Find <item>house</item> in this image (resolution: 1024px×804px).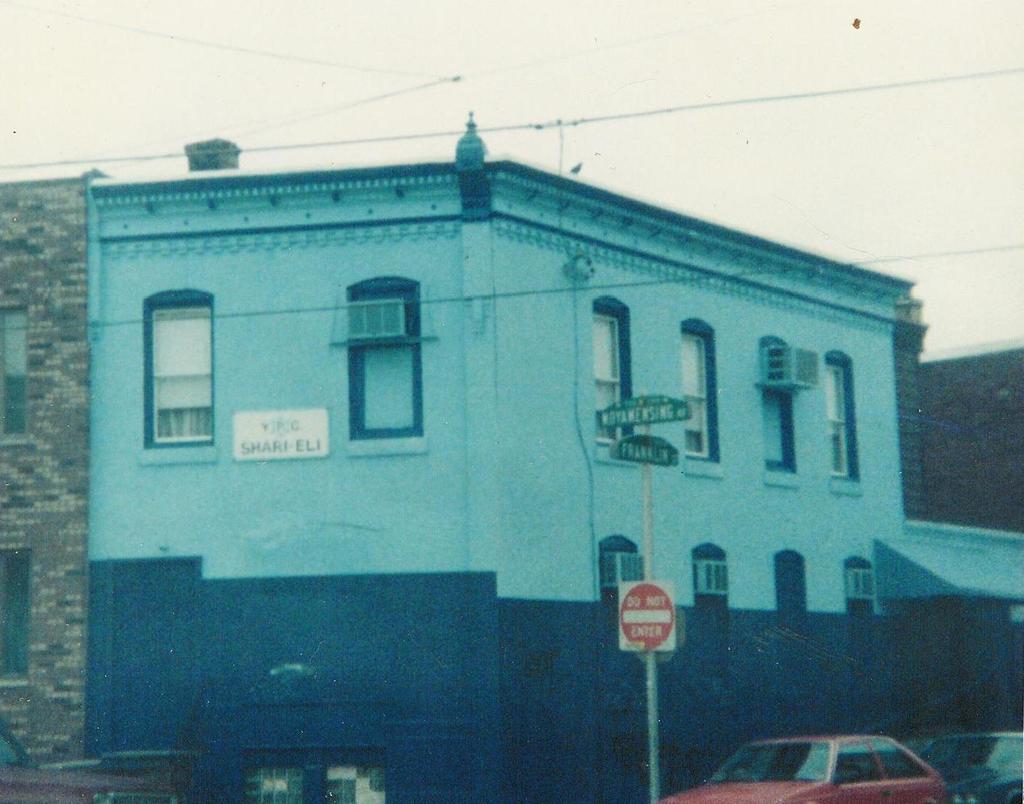
[left=0, top=172, right=111, bottom=777].
